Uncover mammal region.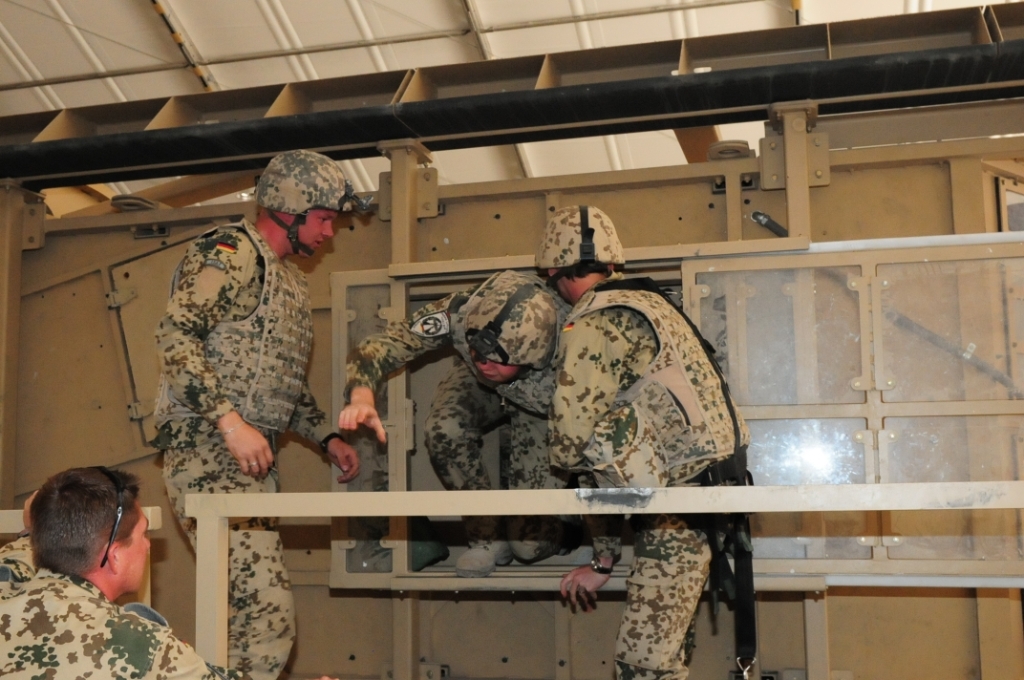
Uncovered: <box>146,149,363,679</box>.
